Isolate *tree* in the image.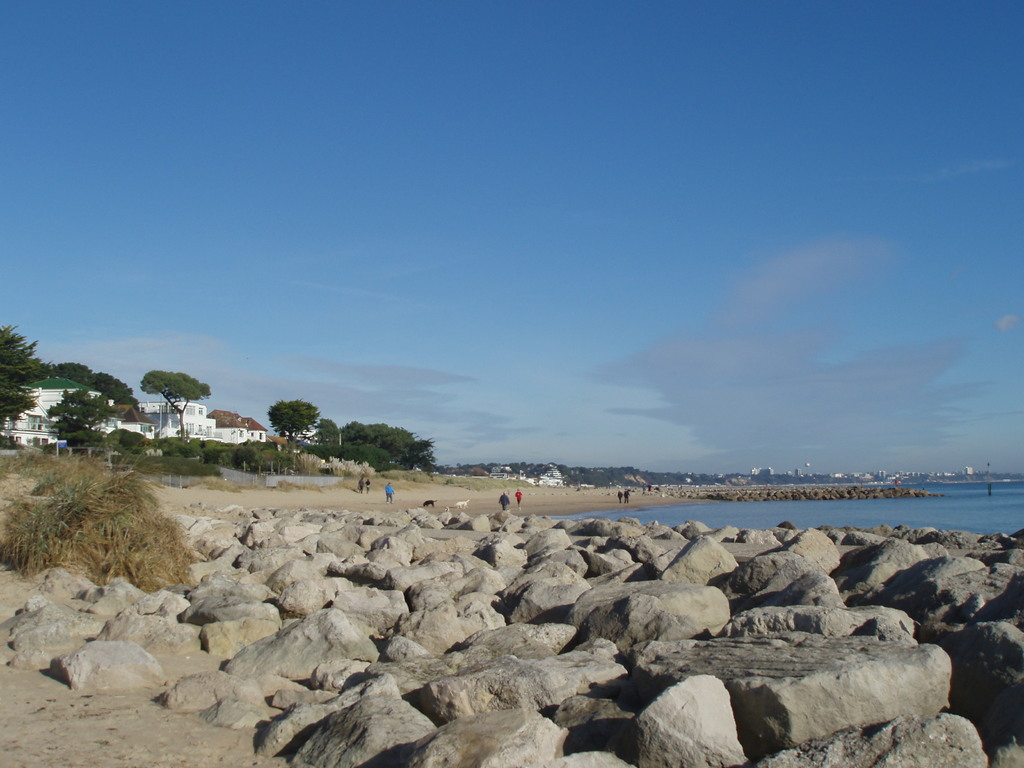
Isolated region: <region>392, 424, 420, 467</region>.
